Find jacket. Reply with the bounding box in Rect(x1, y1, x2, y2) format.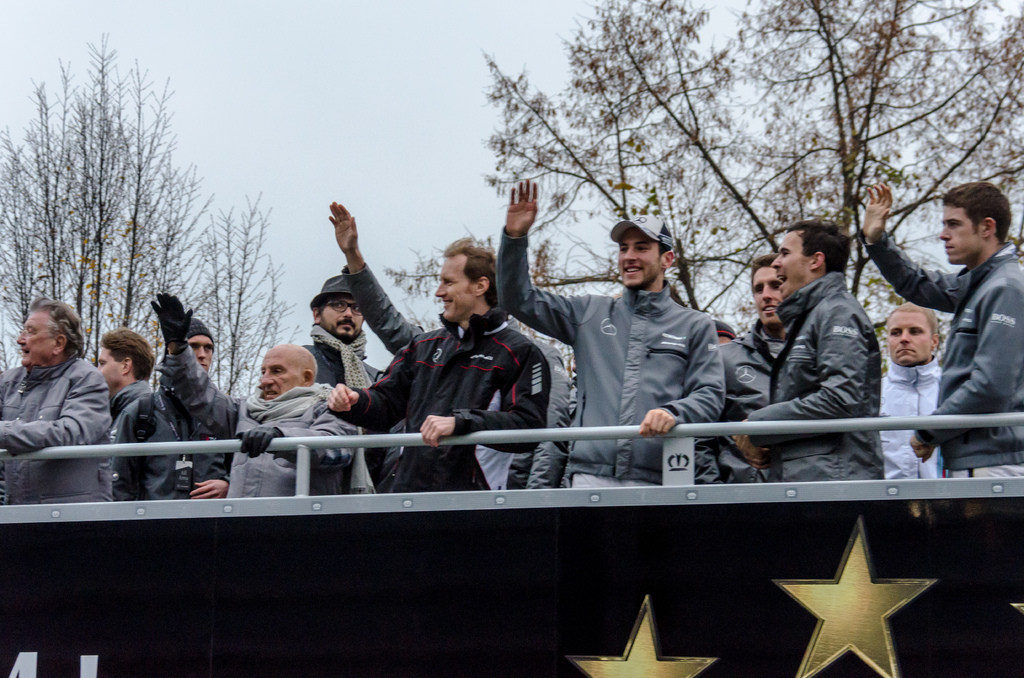
Rect(108, 385, 236, 505).
